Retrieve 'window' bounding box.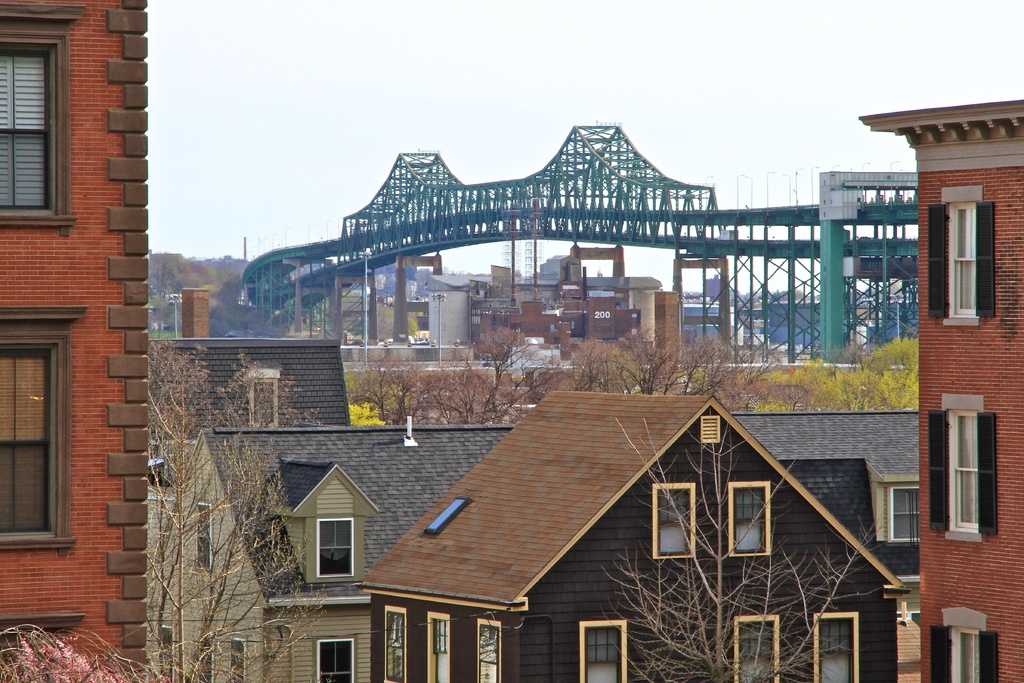
Bounding box: x1=945 y1=201 x2=982 y2=315.
